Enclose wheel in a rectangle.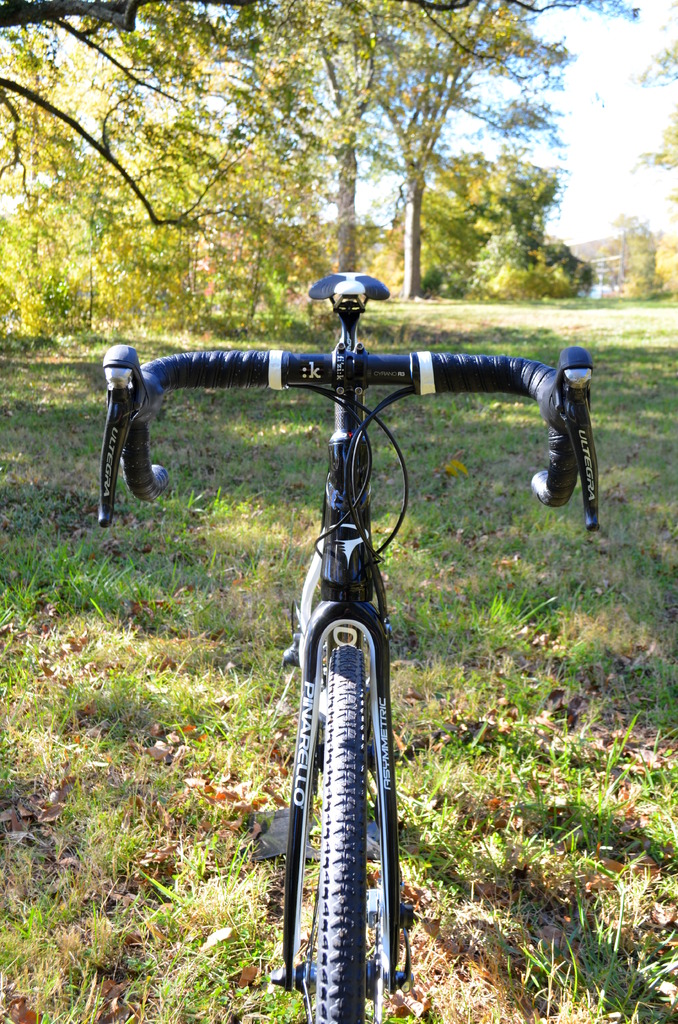
region(312, 645, 366, 1023).
